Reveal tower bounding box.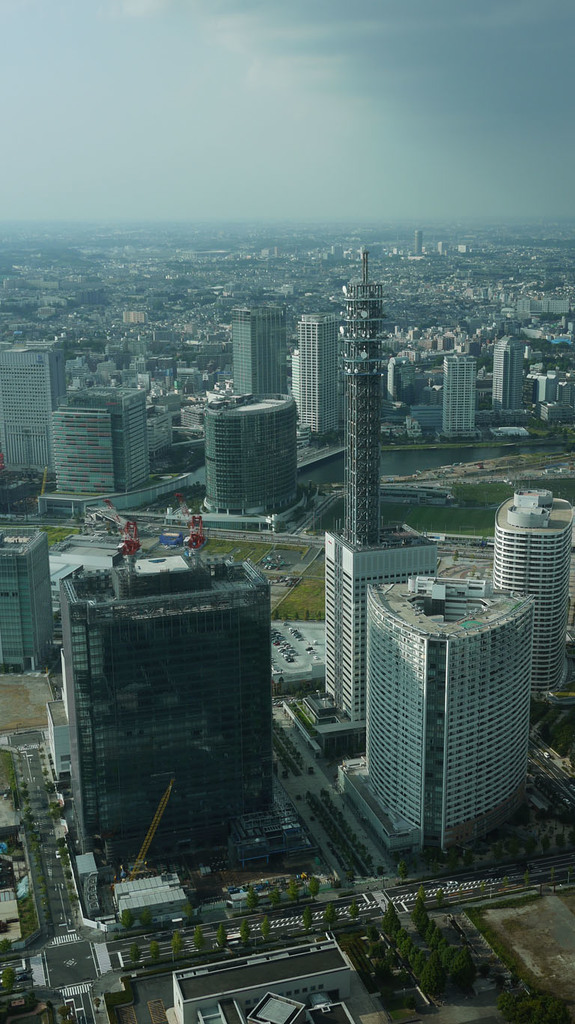
Revealed: [left=46, top=377, right=156, bottom=482].
